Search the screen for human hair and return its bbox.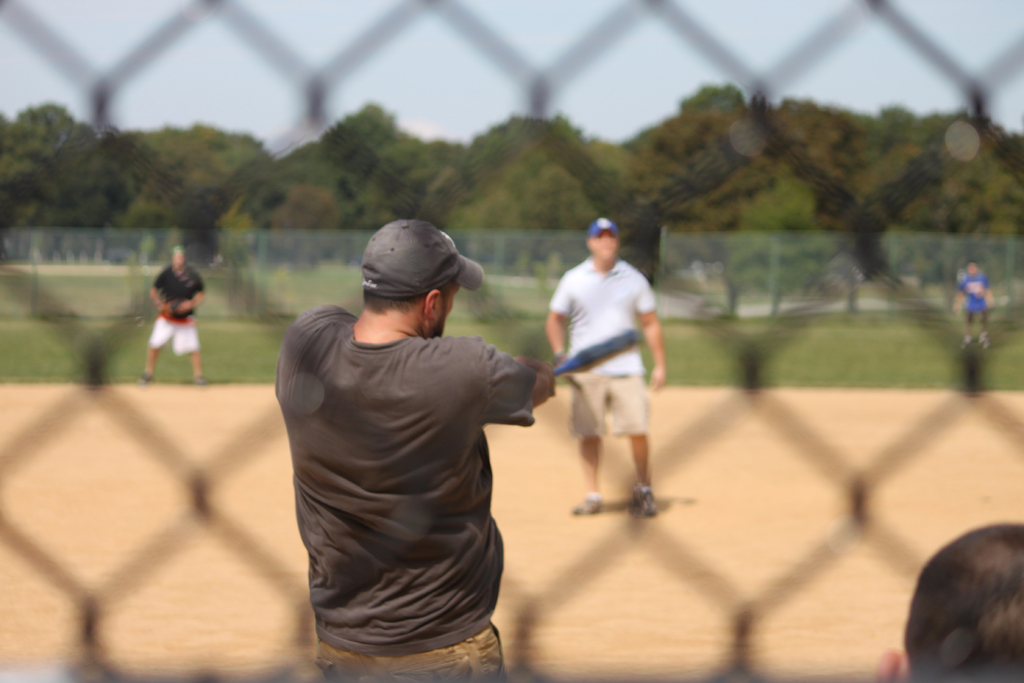
Found: [914,536,1022,682].
